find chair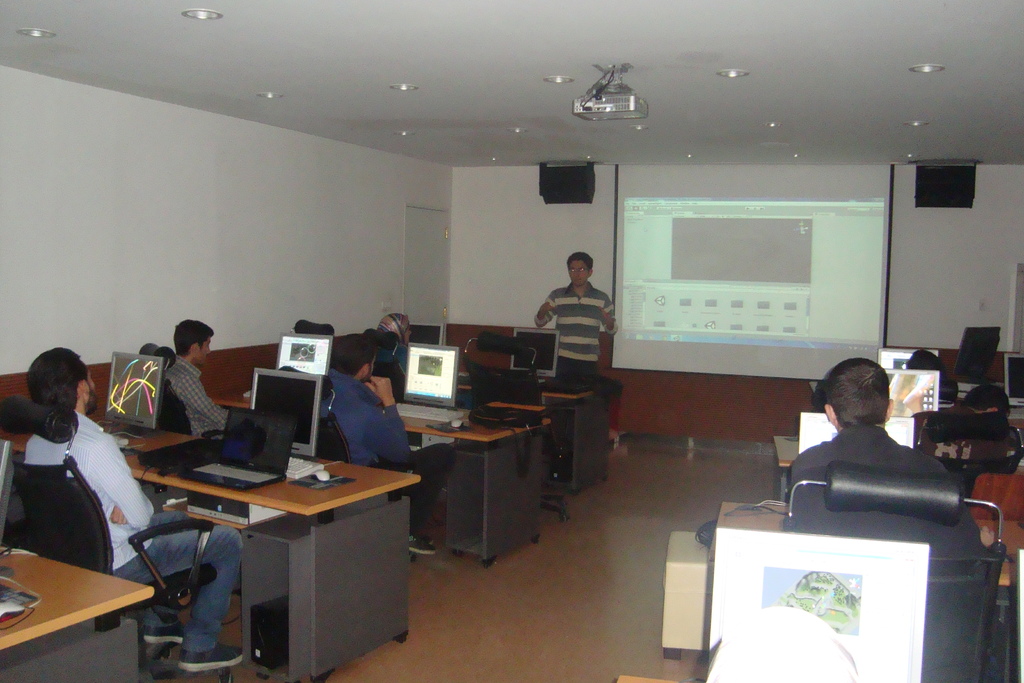
(10, 455, 217, 634)
